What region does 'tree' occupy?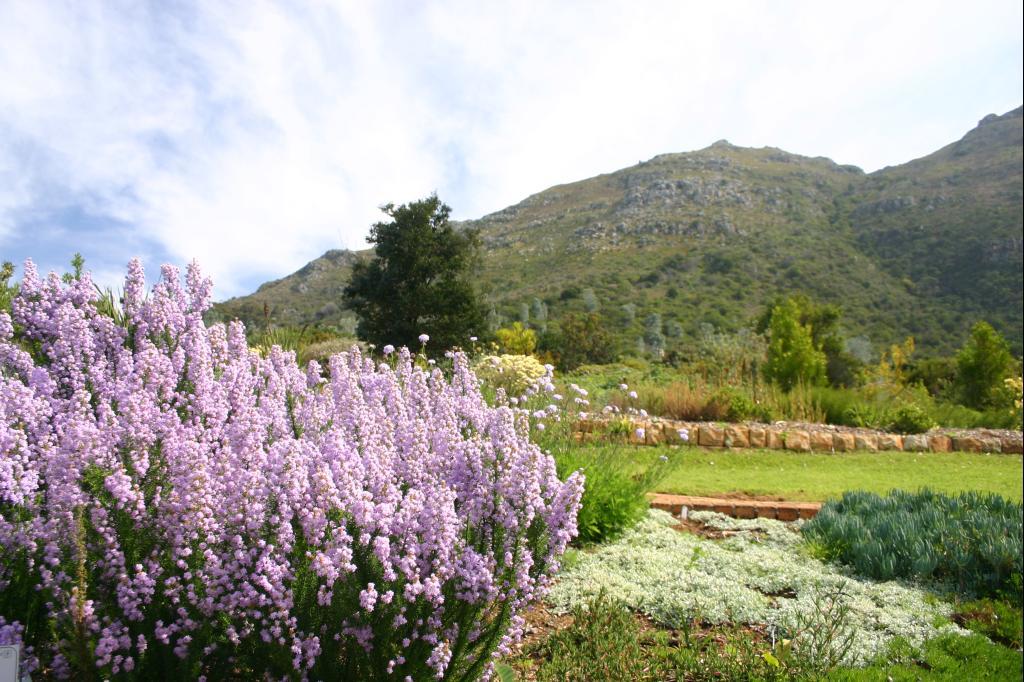
957:319:1020:410.
